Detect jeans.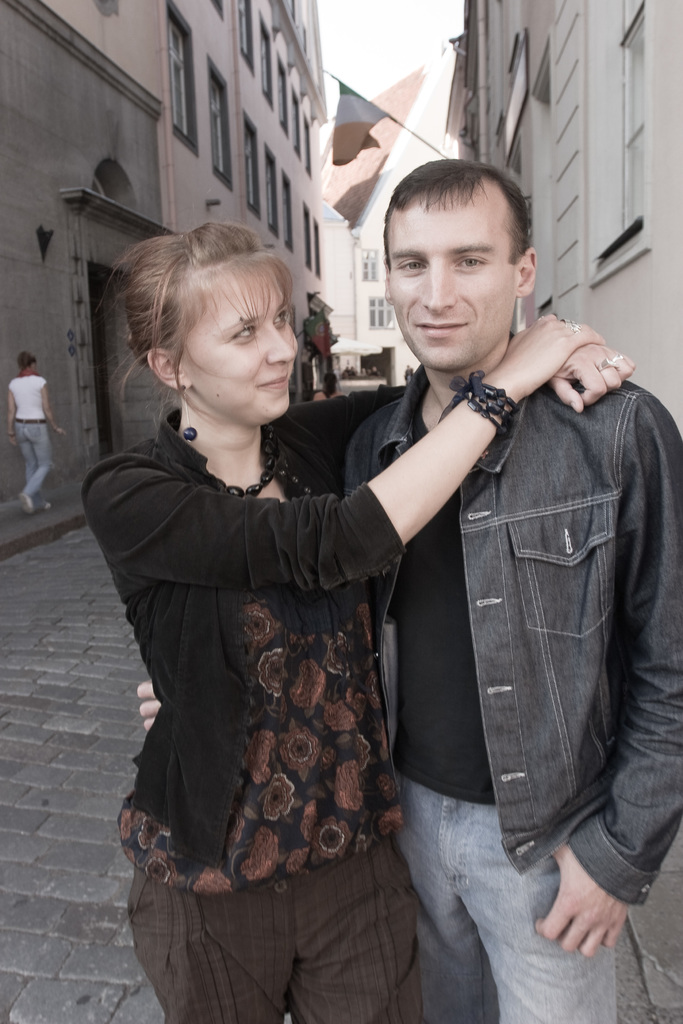
Detected at l=15, t=417, r=56, b=503.
